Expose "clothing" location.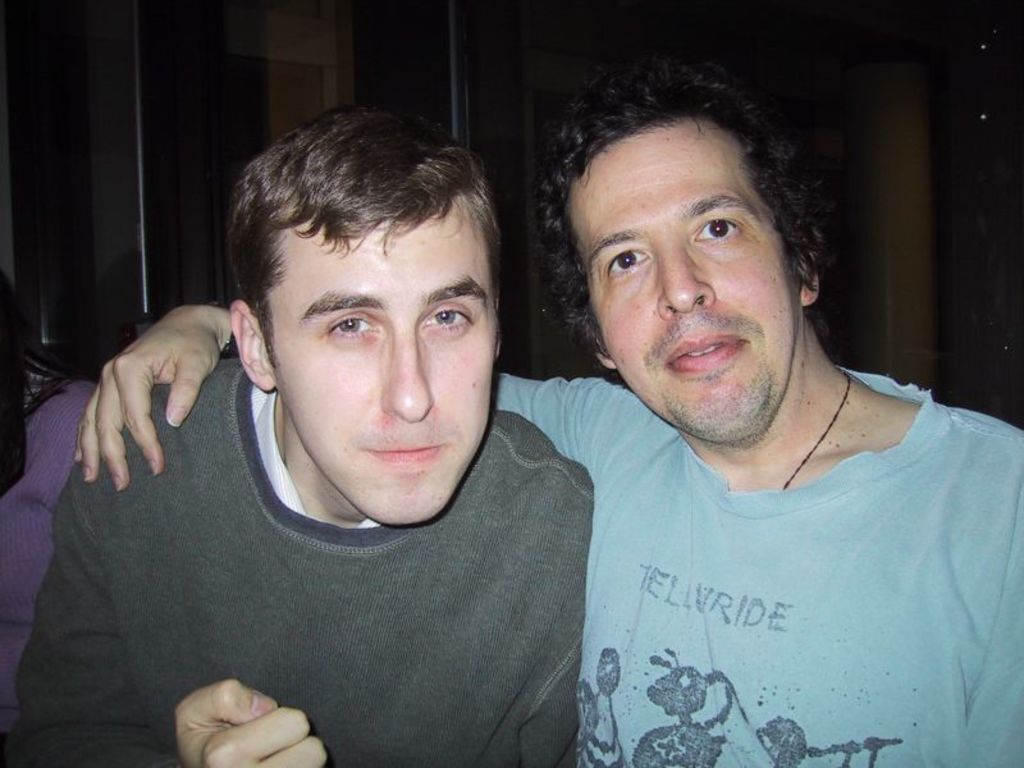
Exposed at crop(508, 334, 1019, 748).
